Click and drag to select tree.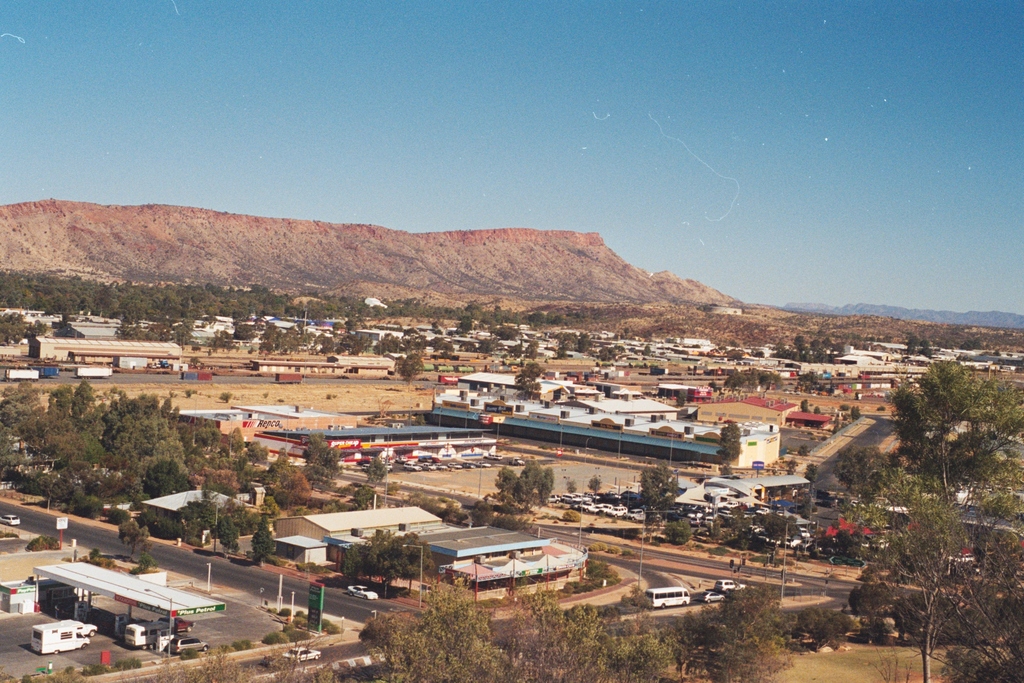
Selection: (left=505, top=338, right=524, bottom=362).
